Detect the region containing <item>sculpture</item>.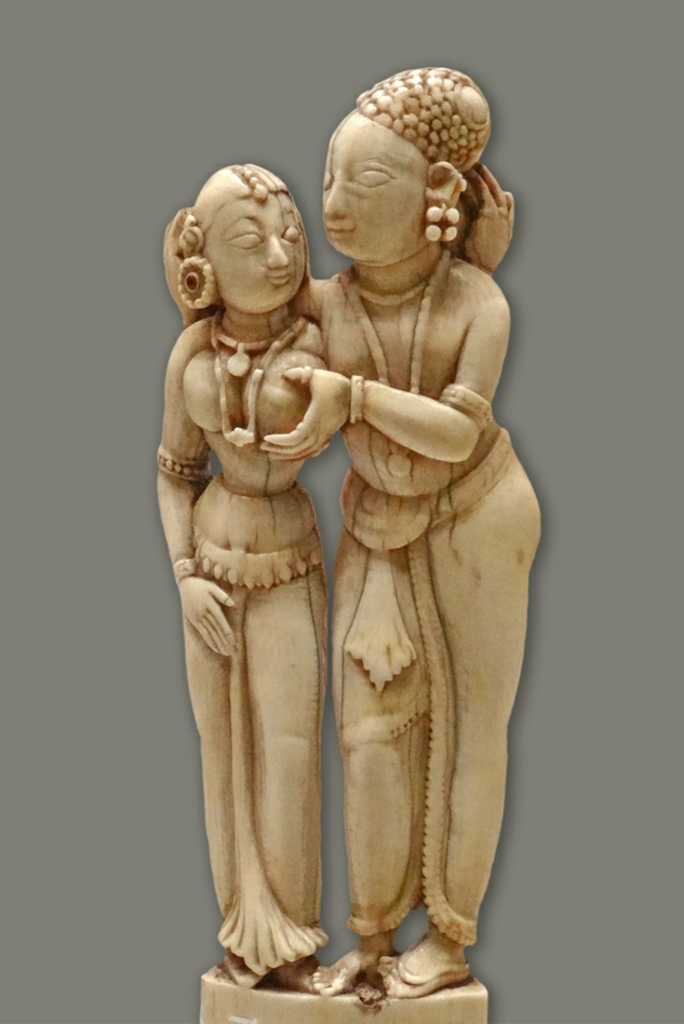
151,172,341,995.
